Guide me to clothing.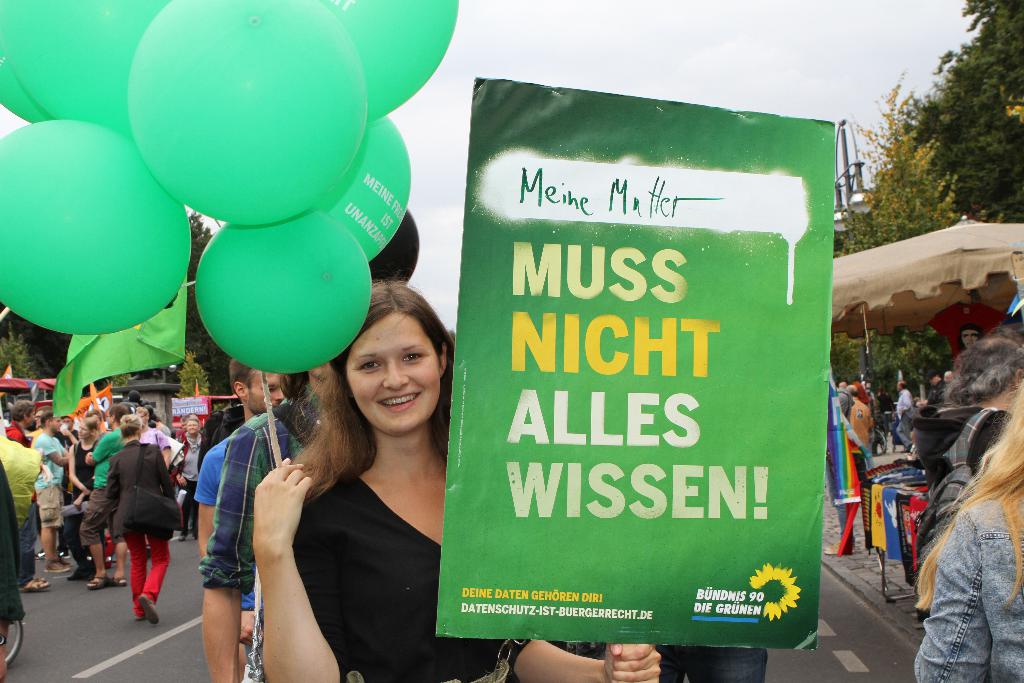
Guidance: Rect(33, 477, 63, 528).
